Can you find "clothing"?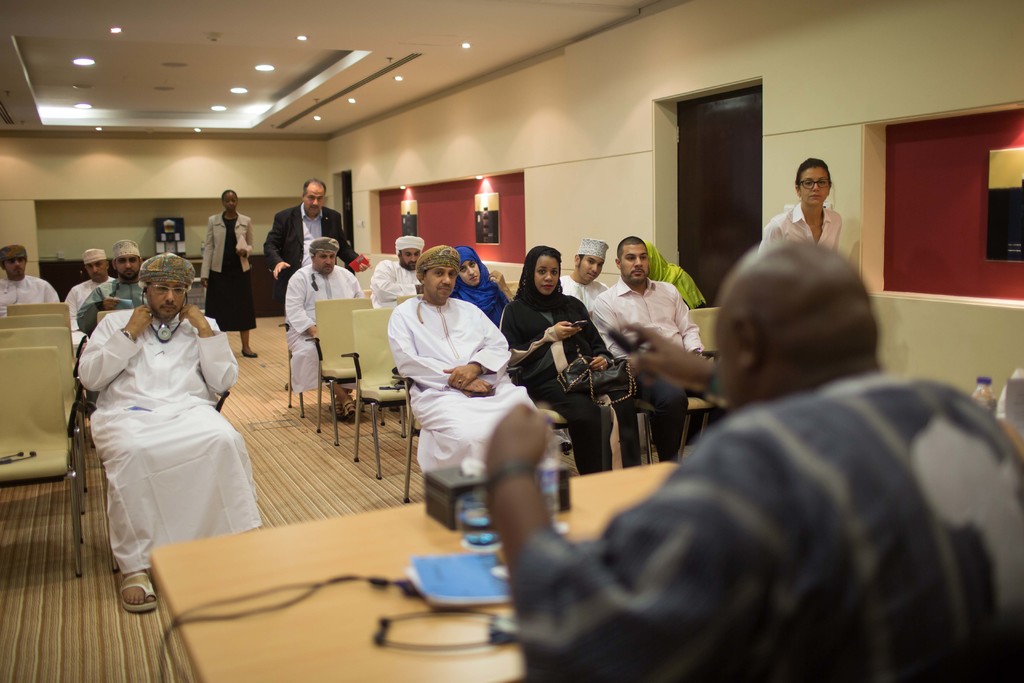
Yes, bounding box: select_region(492, 252, 689, 474).
